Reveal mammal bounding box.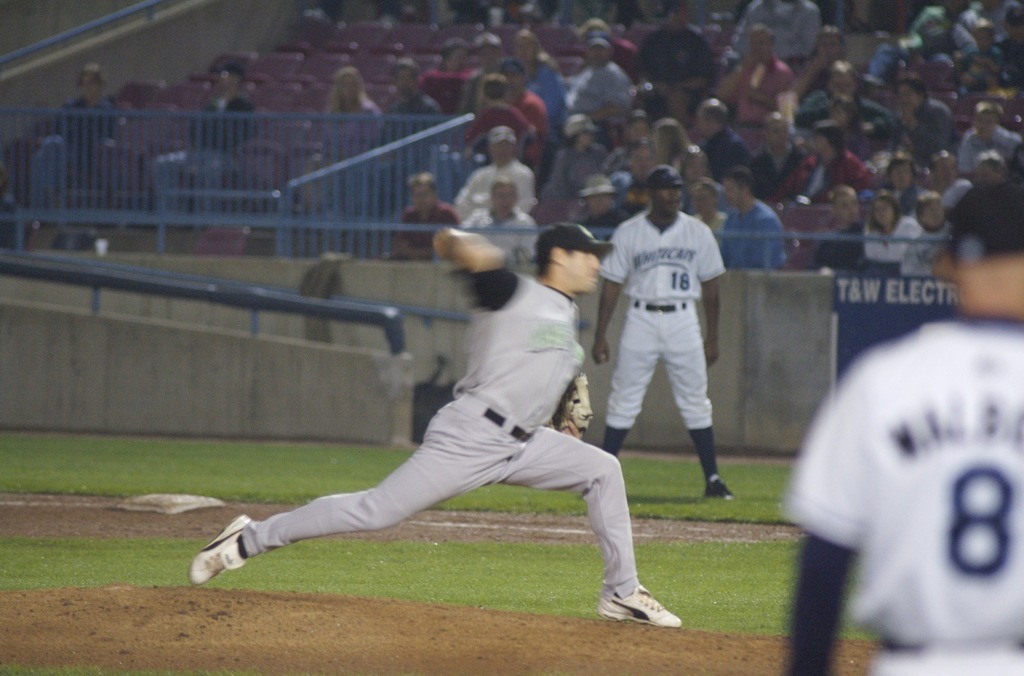
Revealed: BBox(187, 225, 681, 632).
